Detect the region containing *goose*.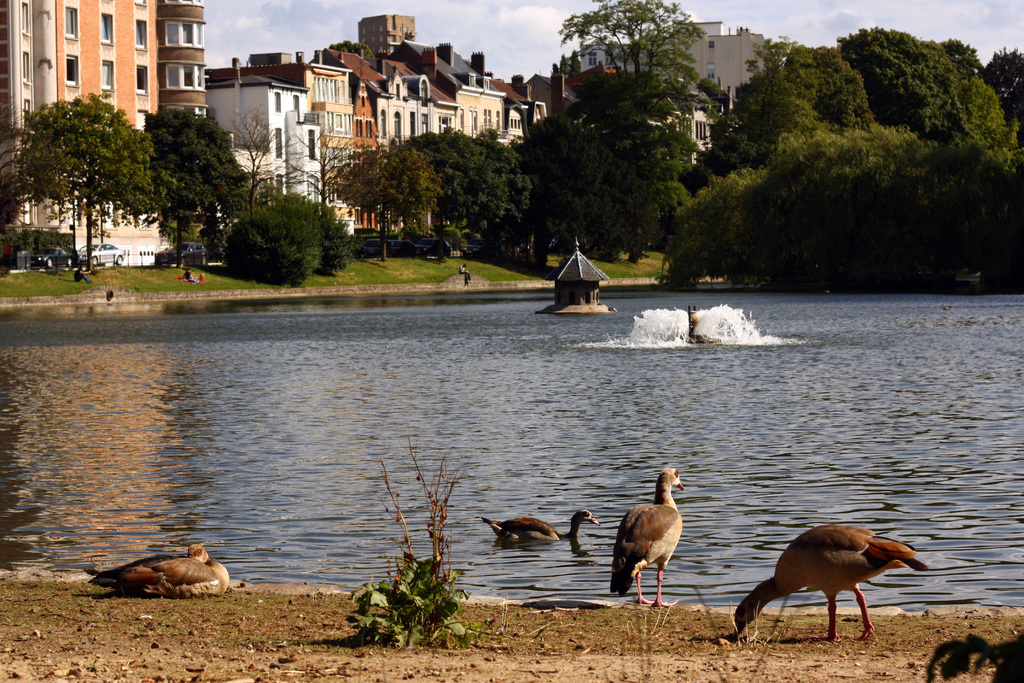
[91, 544, 231, 603].
